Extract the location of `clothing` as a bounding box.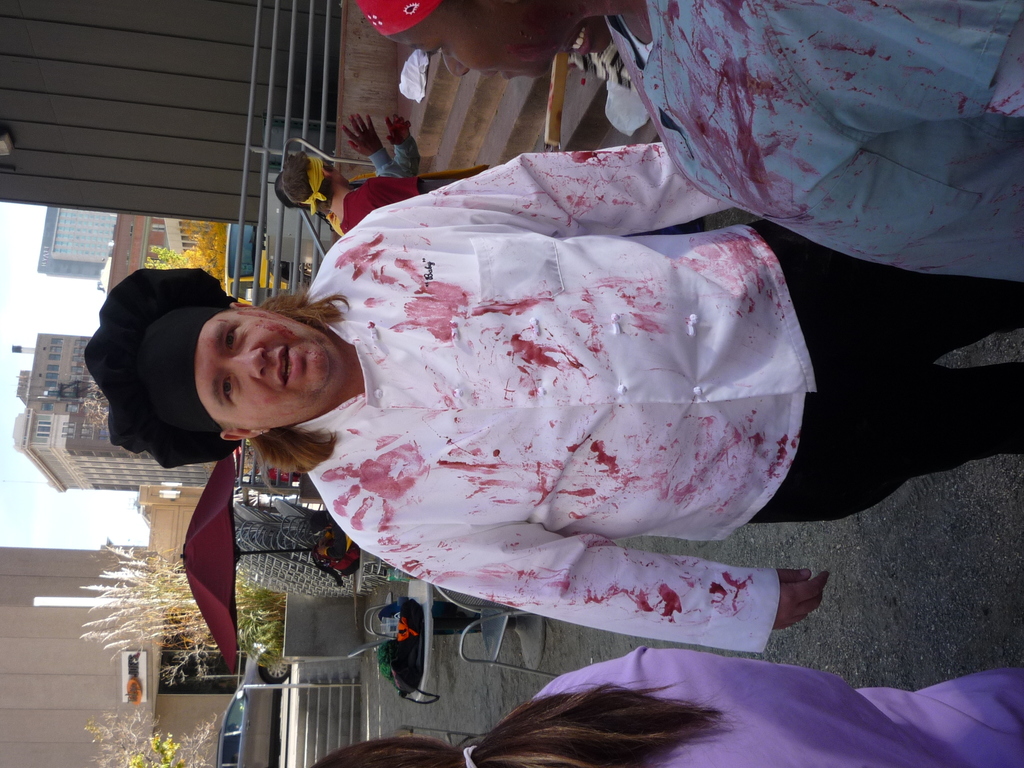
left=288, top=137, right=1023, bottom=648.
